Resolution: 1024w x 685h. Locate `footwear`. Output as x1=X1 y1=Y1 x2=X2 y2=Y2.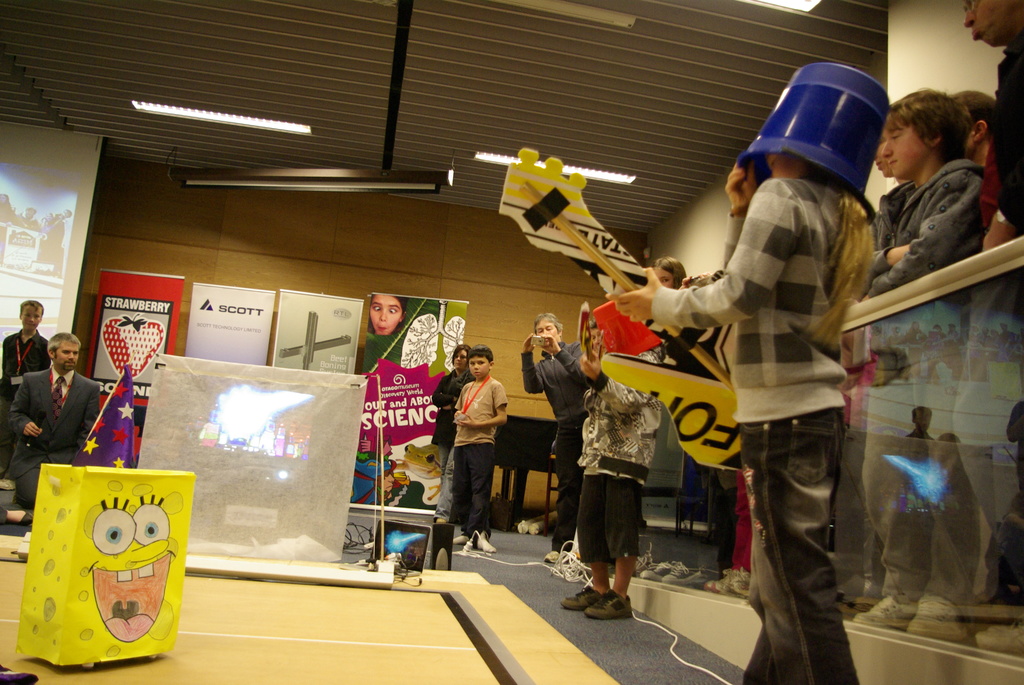
x1=477 y1=531 x2=495 y2=551.
